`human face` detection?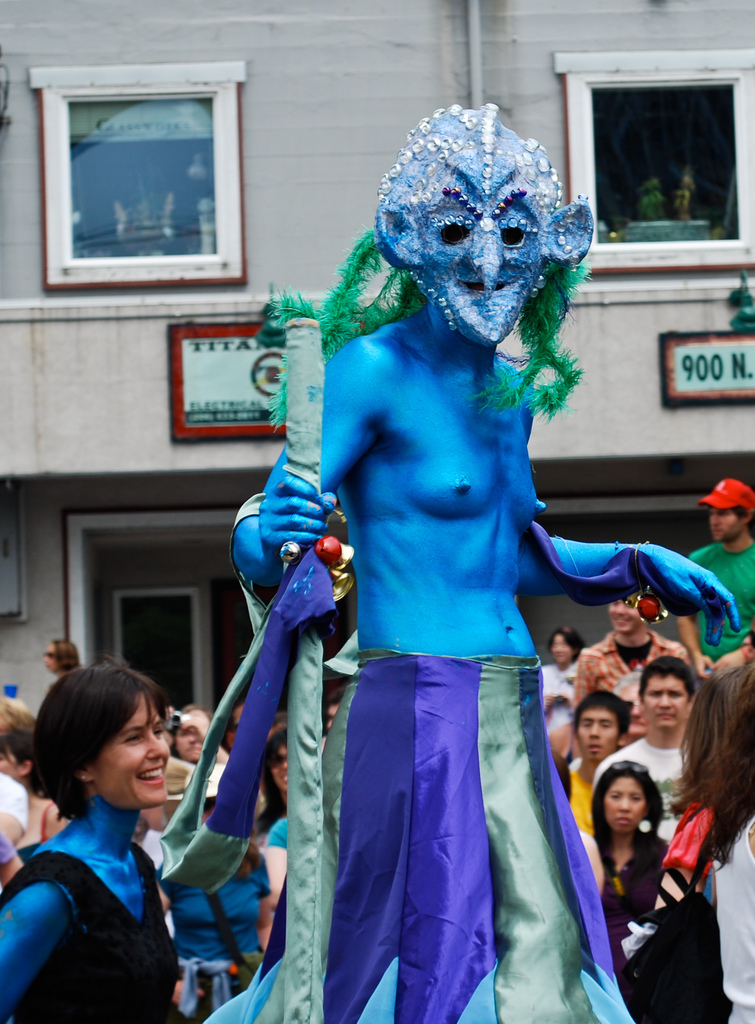
detection(710, 506, 741, 543)
